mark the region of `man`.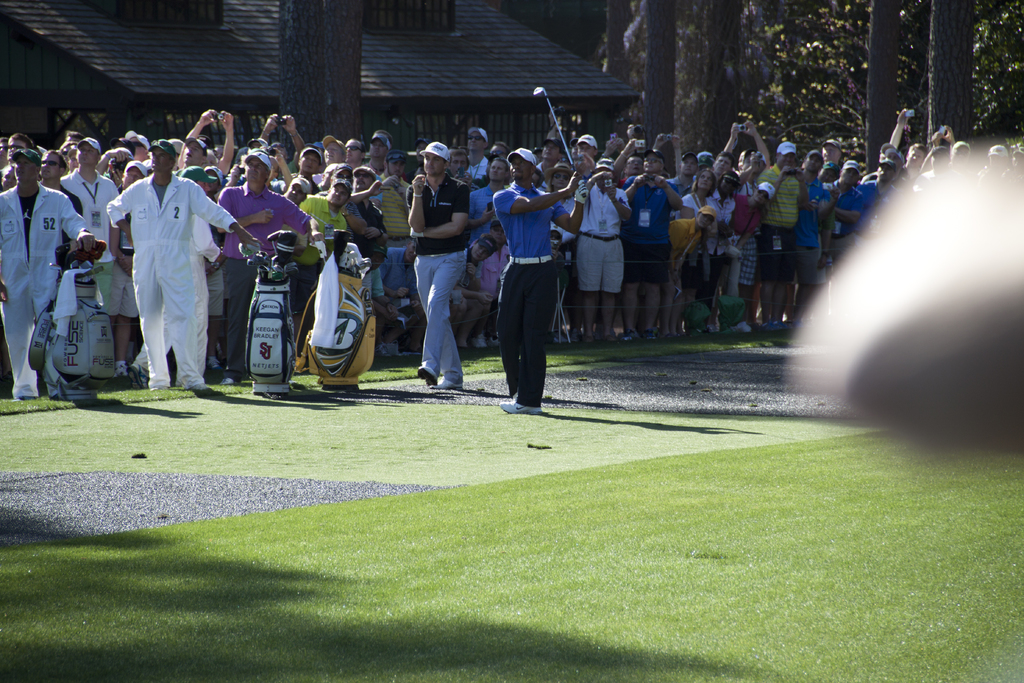
Region: (x1=128, y1=131, x2=148, y2=164).
